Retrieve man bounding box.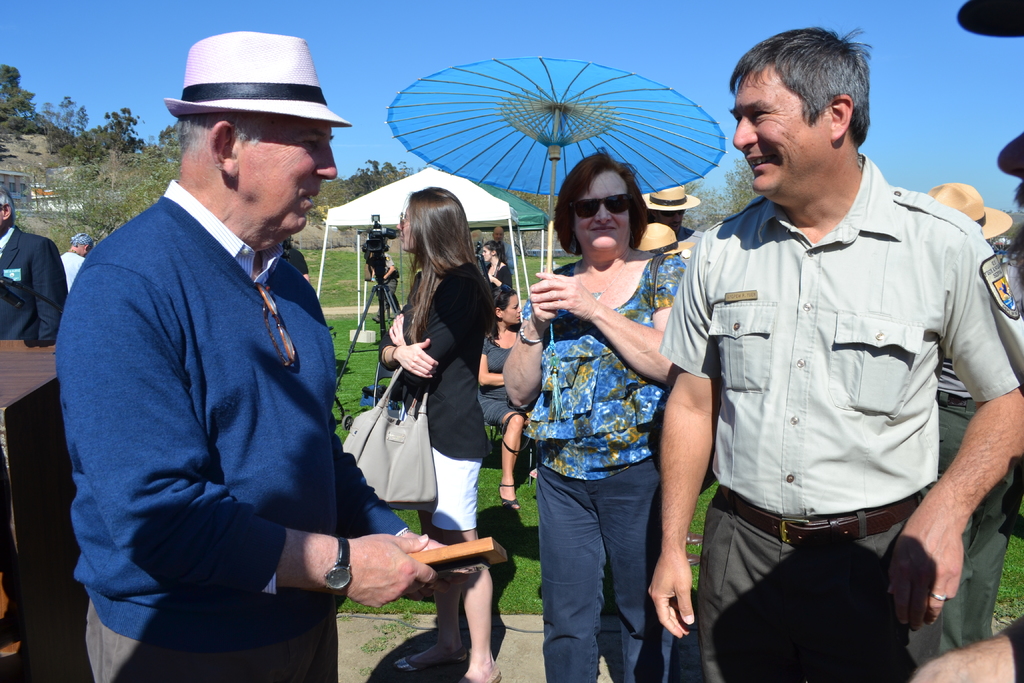
Bounding box: 364,251,401,325.
